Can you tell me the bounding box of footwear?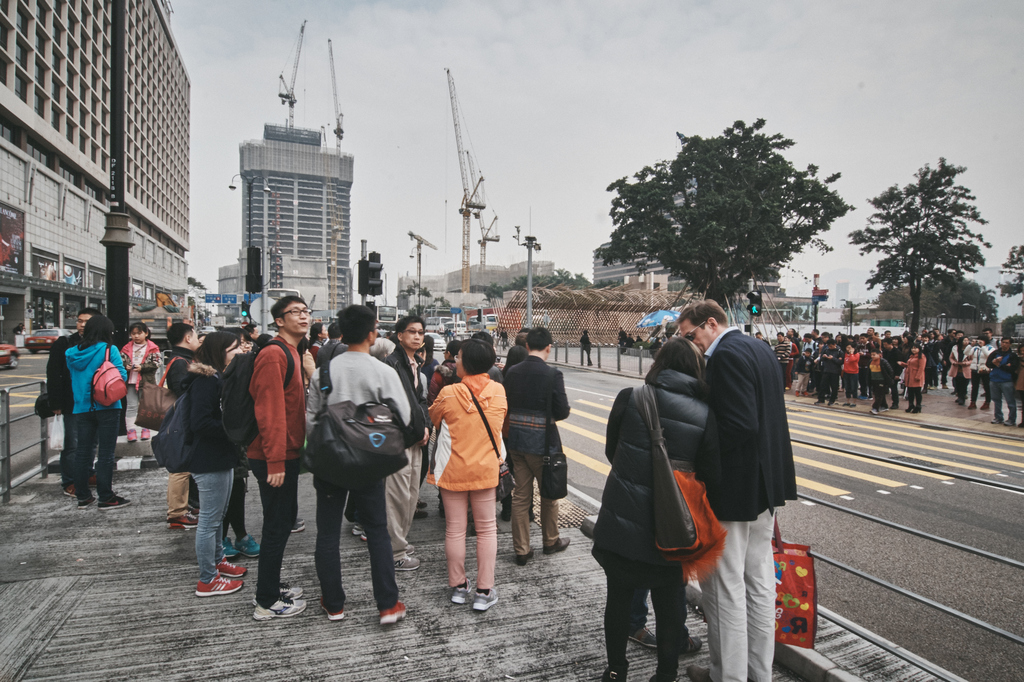
417:502:428:510.
